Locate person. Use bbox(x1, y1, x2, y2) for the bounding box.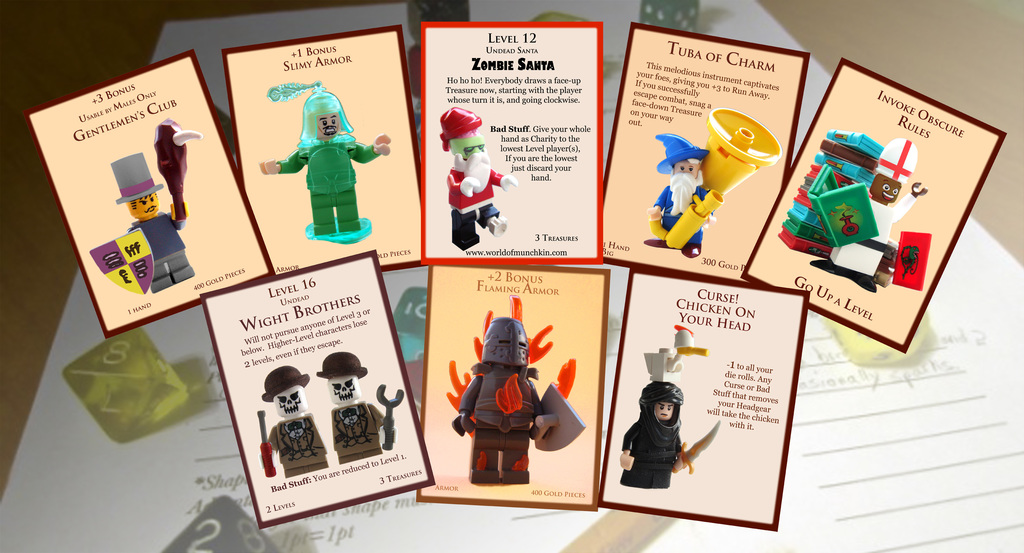
bbox(257, 82, 388, 243).
